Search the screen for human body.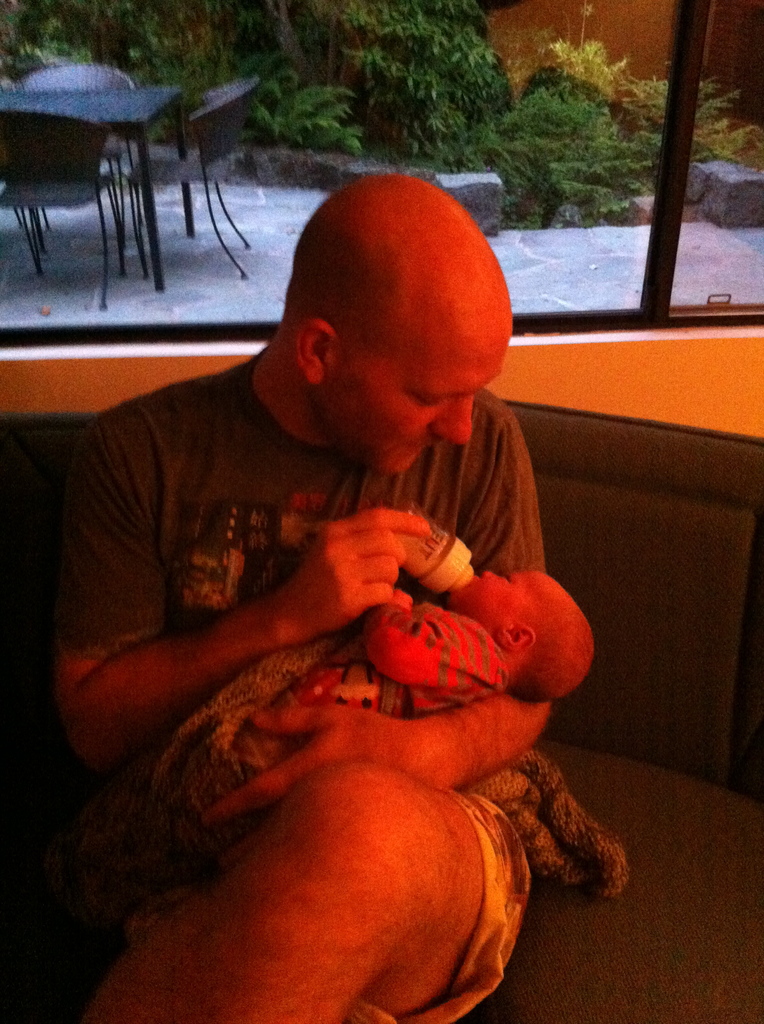
Found at [x1=111, y1=554, x2=593, y2=886].
